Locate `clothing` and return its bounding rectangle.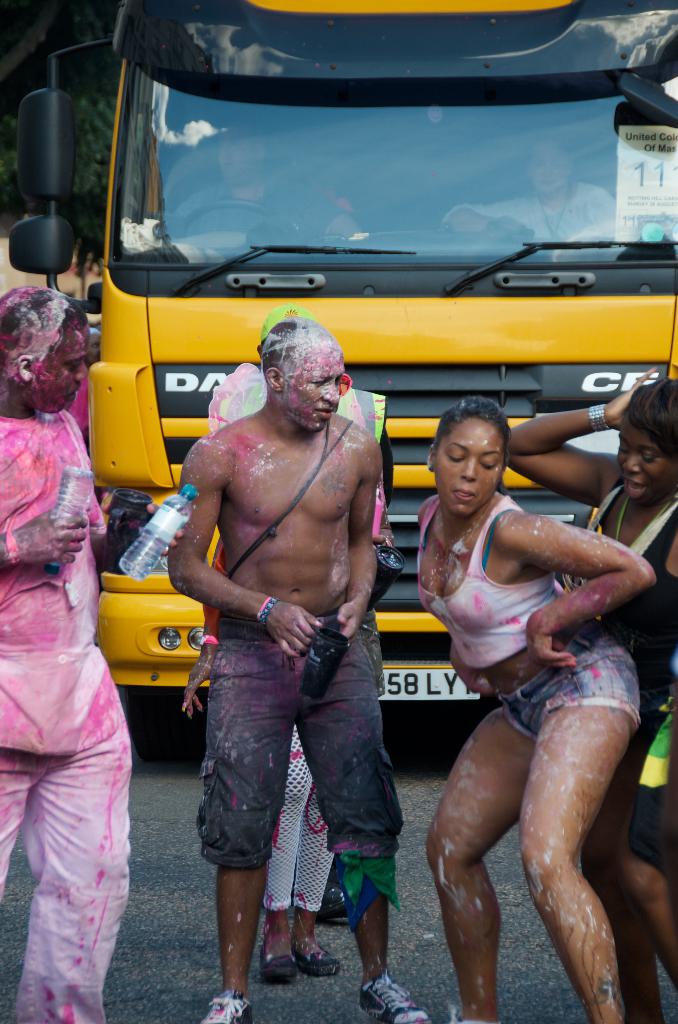
select_region(195, 611, 401, 927).
